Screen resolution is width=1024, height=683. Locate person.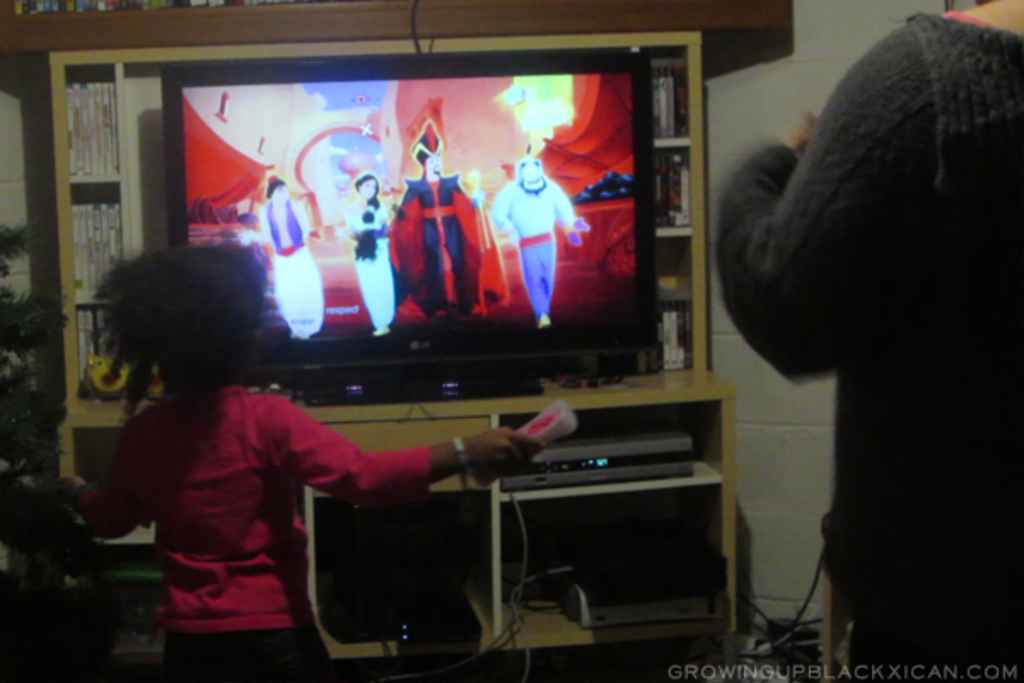
338/171/389/335.
